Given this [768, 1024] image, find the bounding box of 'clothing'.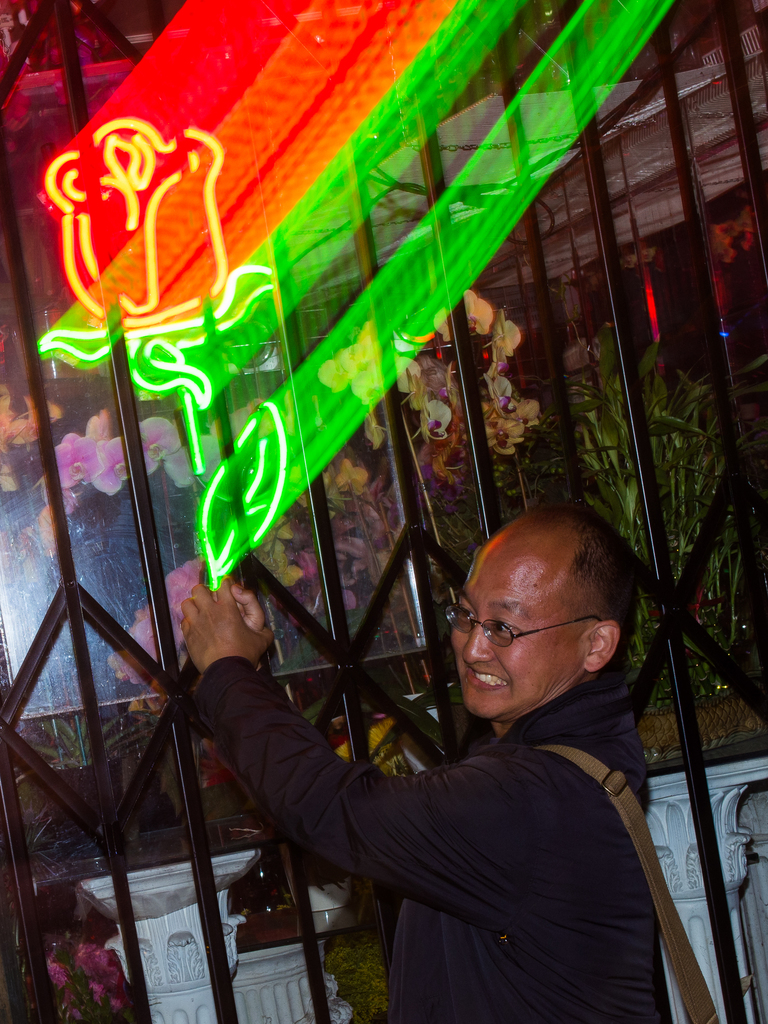
{"x1": 220, "y1": 582, "x2": 703, "y2": 1023}.
